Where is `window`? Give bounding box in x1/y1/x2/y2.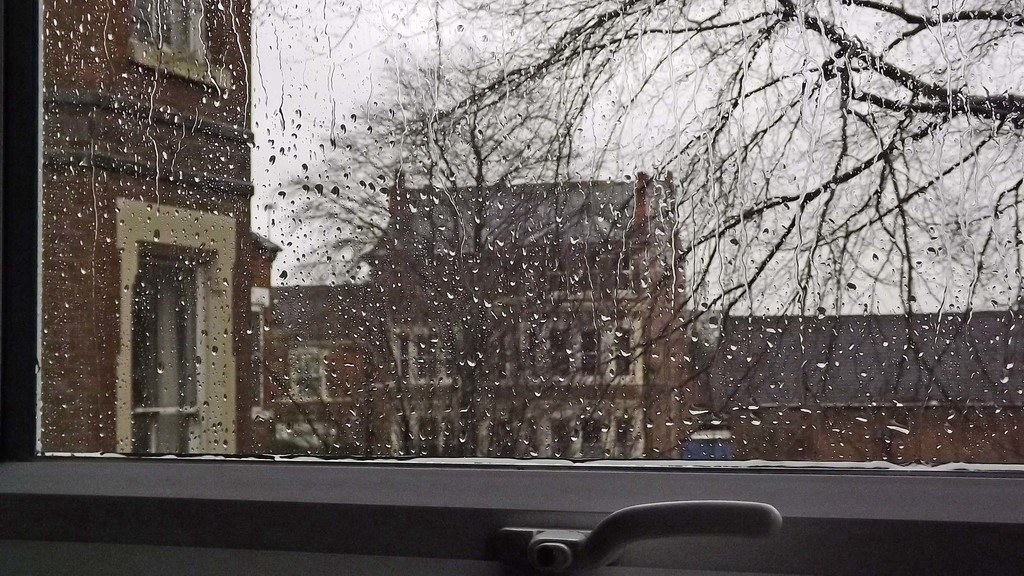
380/325/472/384.
